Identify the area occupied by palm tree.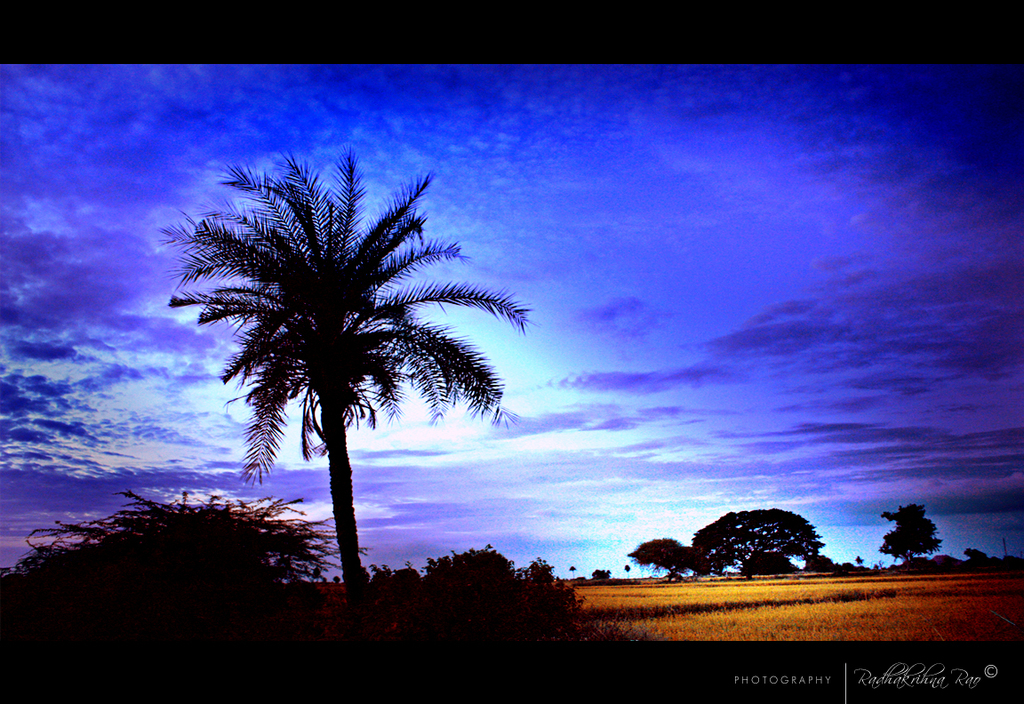
Area: bbox=[881, 490, 930, 569].
